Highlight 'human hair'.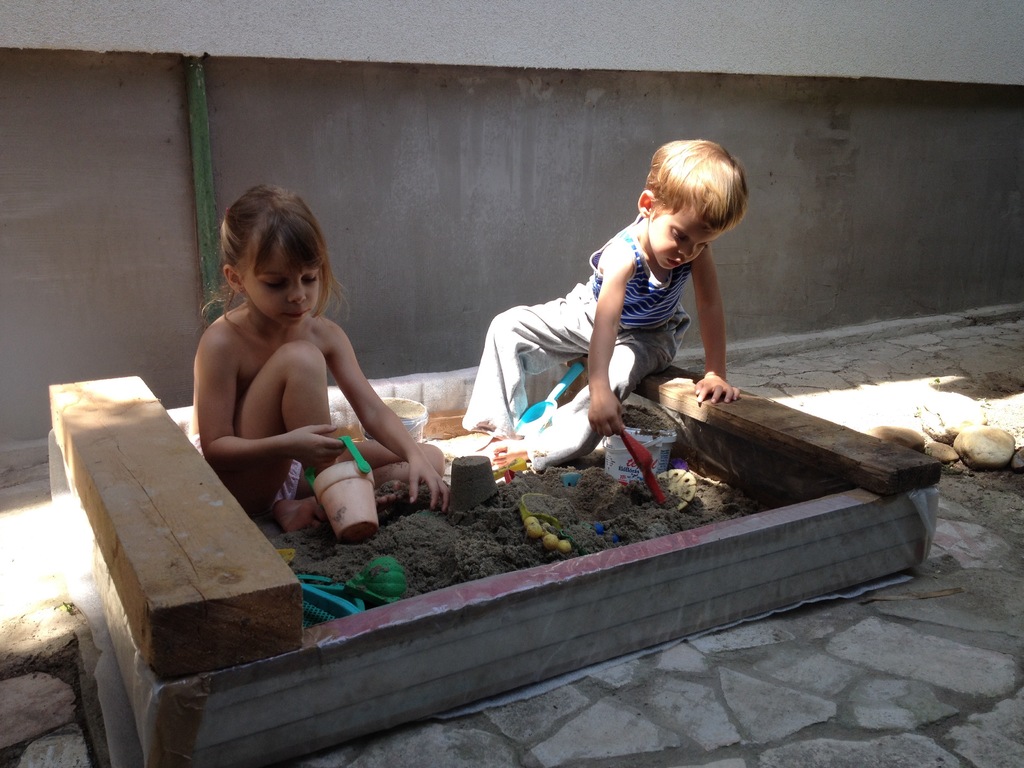
Highlighted region: (641, 131, 745, 259).
